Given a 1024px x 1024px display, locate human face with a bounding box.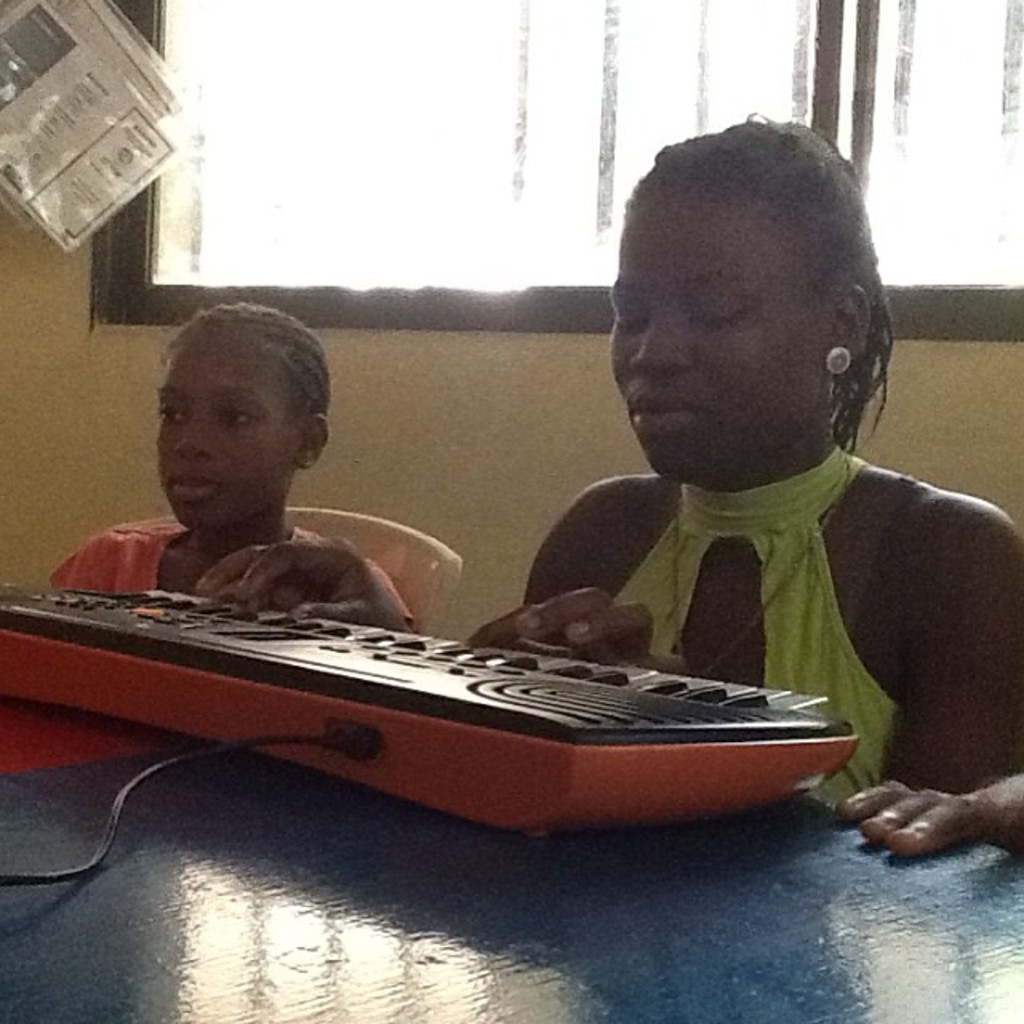
Located: {"left": 611, "top": 187, "right": 838, "bottom": 472}.
